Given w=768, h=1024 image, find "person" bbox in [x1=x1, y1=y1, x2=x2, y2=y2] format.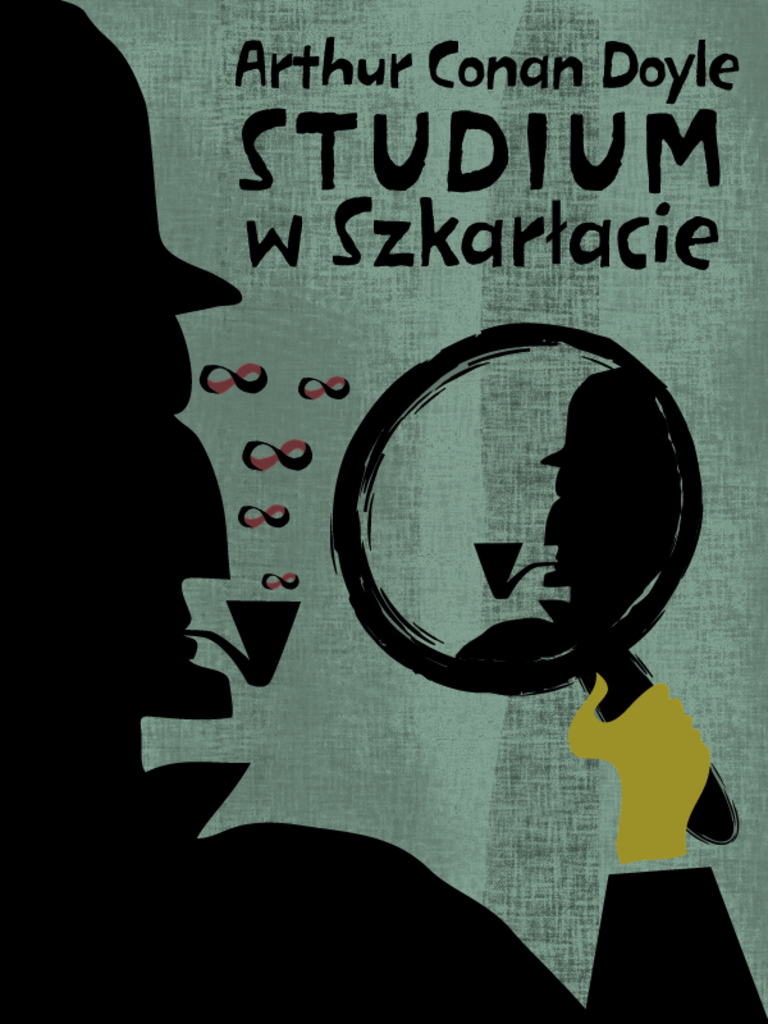
[x1=461, y1=356, x2=690, y2=641].
